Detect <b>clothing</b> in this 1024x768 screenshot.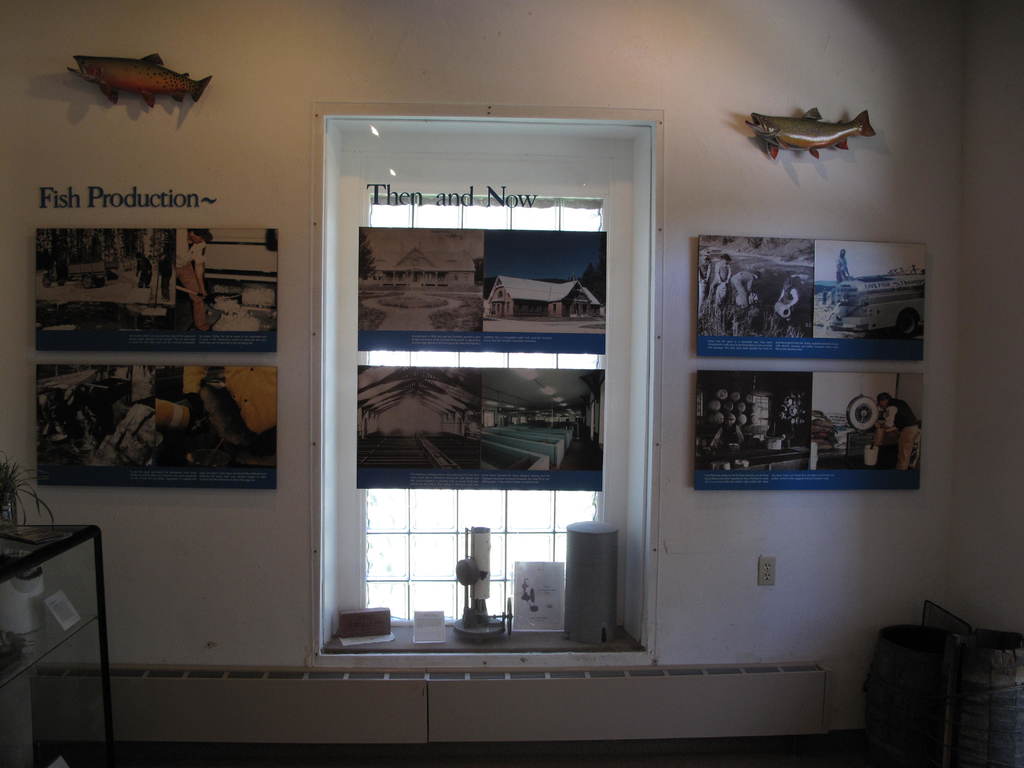
Detection: box(176, 228, 212, 332).
